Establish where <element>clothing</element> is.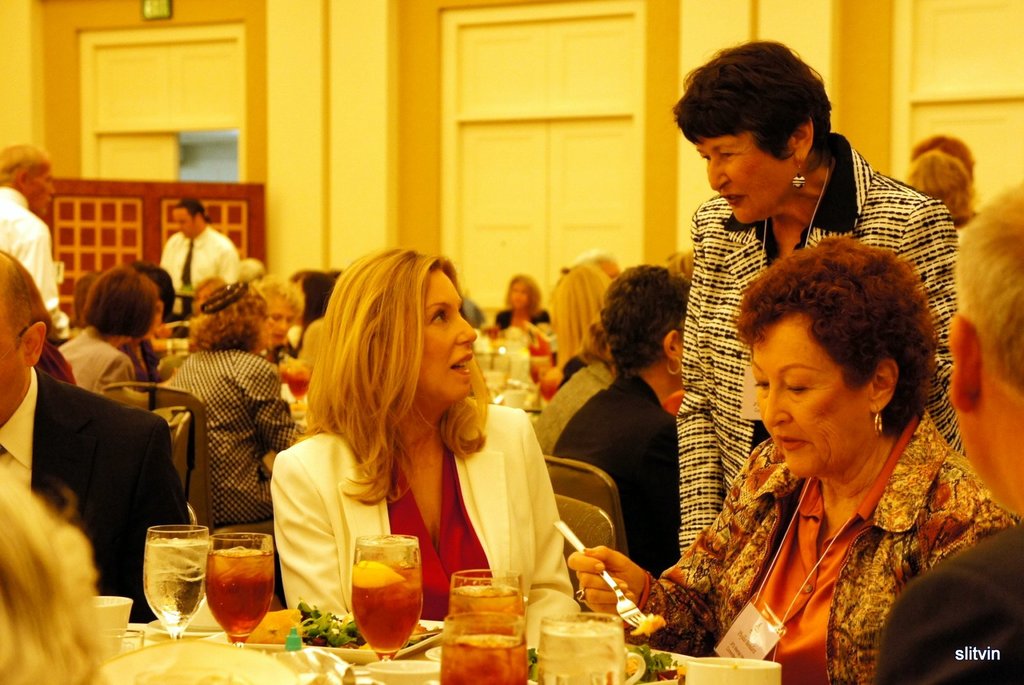
Established at {"left": 0, "top": 362, "right": 200, "bottom": 618}.
